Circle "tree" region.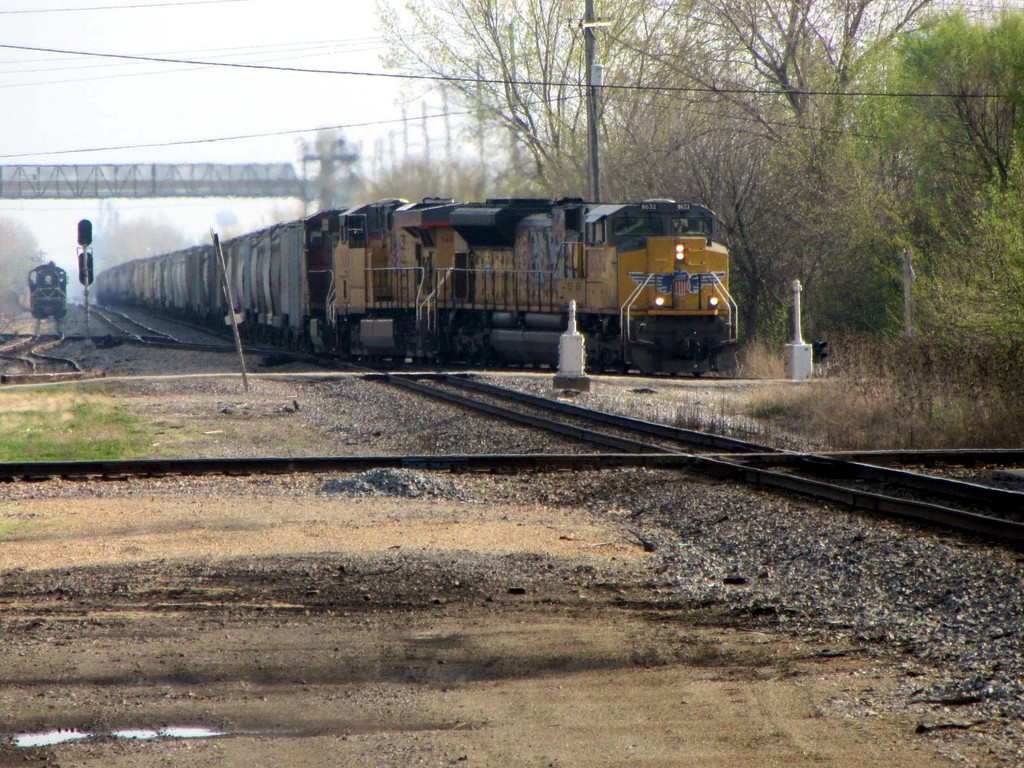
Region: box(591, 0, 941, 228).
